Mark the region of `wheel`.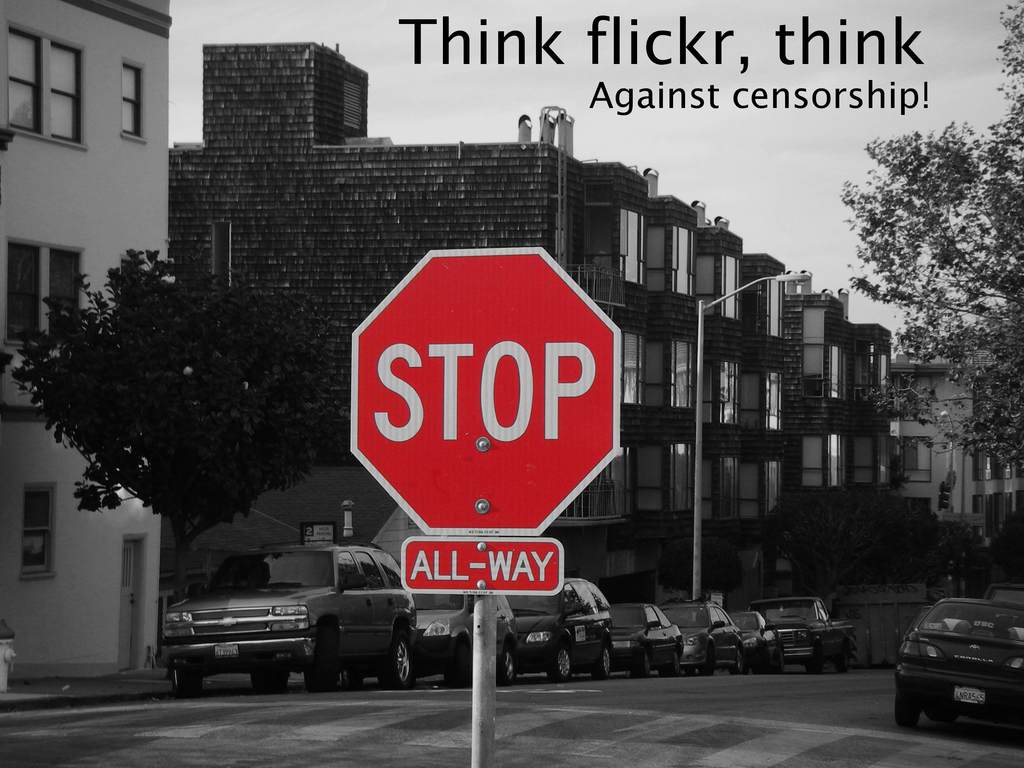
Region: [548, 641, 573, 683].
